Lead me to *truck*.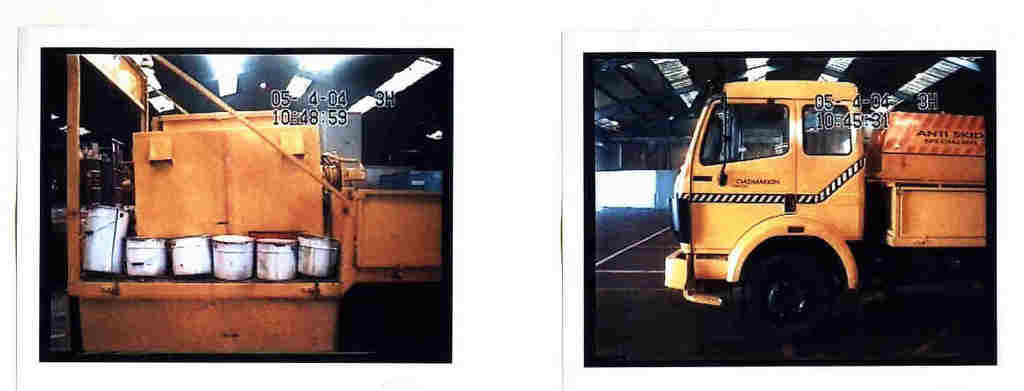
Lead to BBox(668, 62, 960, 314).
